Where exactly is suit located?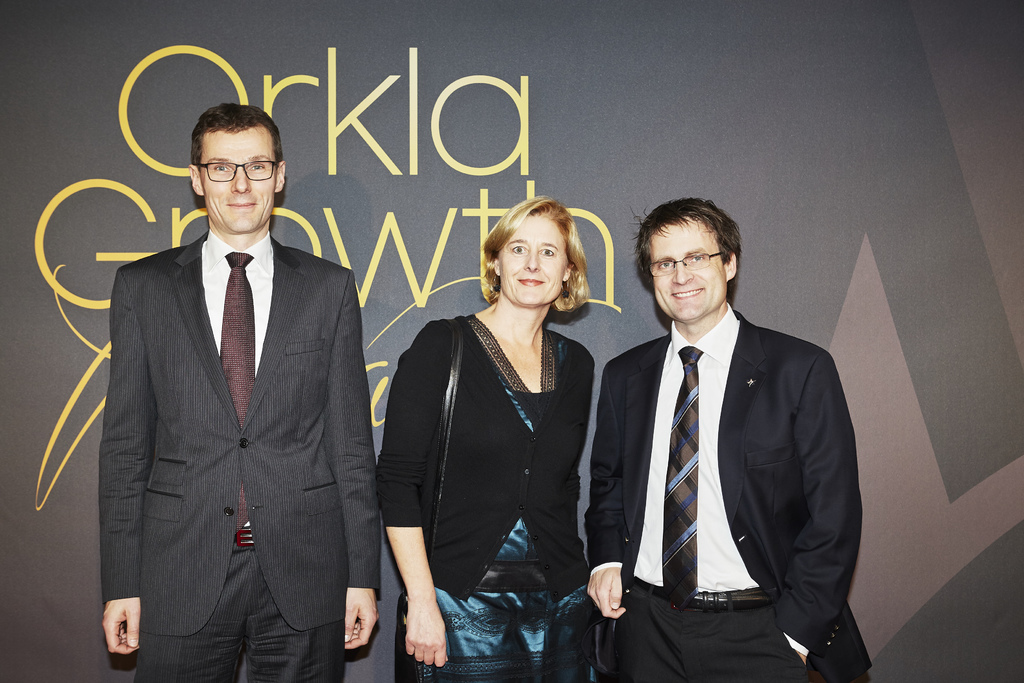
Its bounding box is left=74, top=111, right=380, bottom=672.
